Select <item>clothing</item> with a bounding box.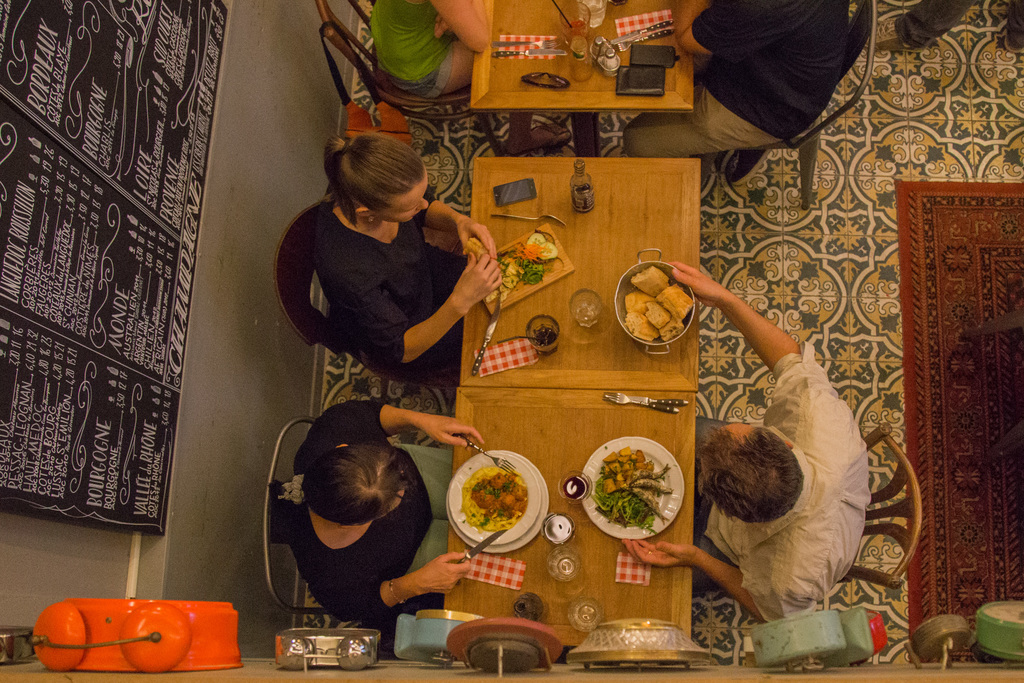
293, 399, 452, 633.
